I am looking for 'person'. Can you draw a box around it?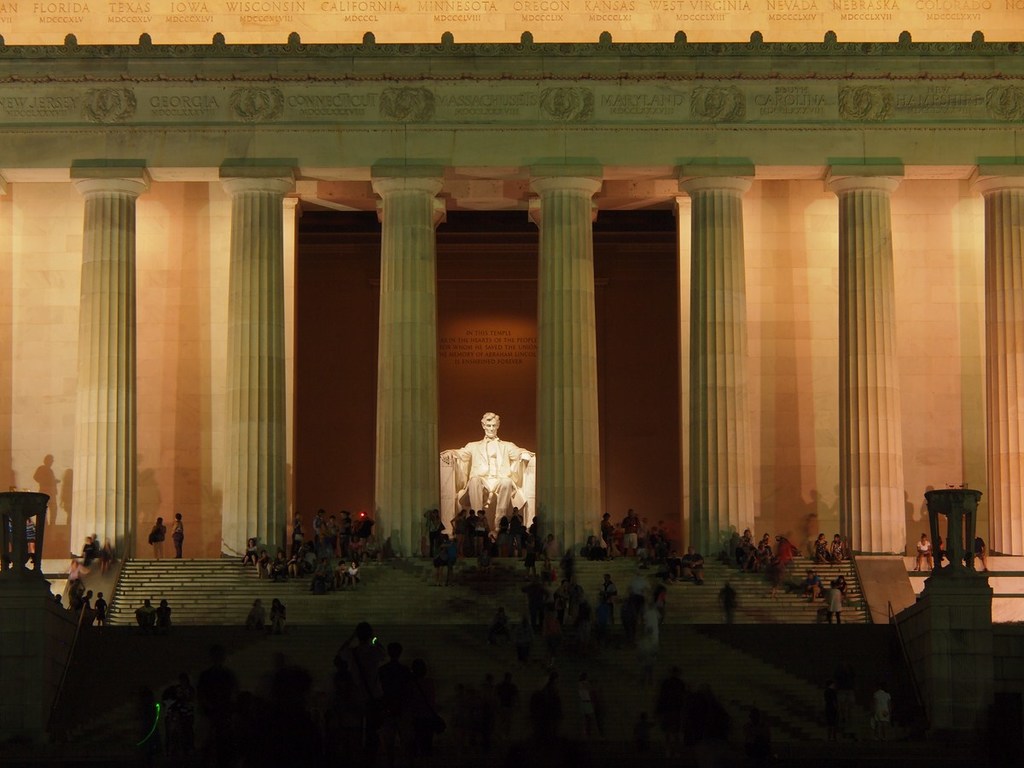
Sure, the bounding box is (left=718, top=577, right=742, bottom=622).
